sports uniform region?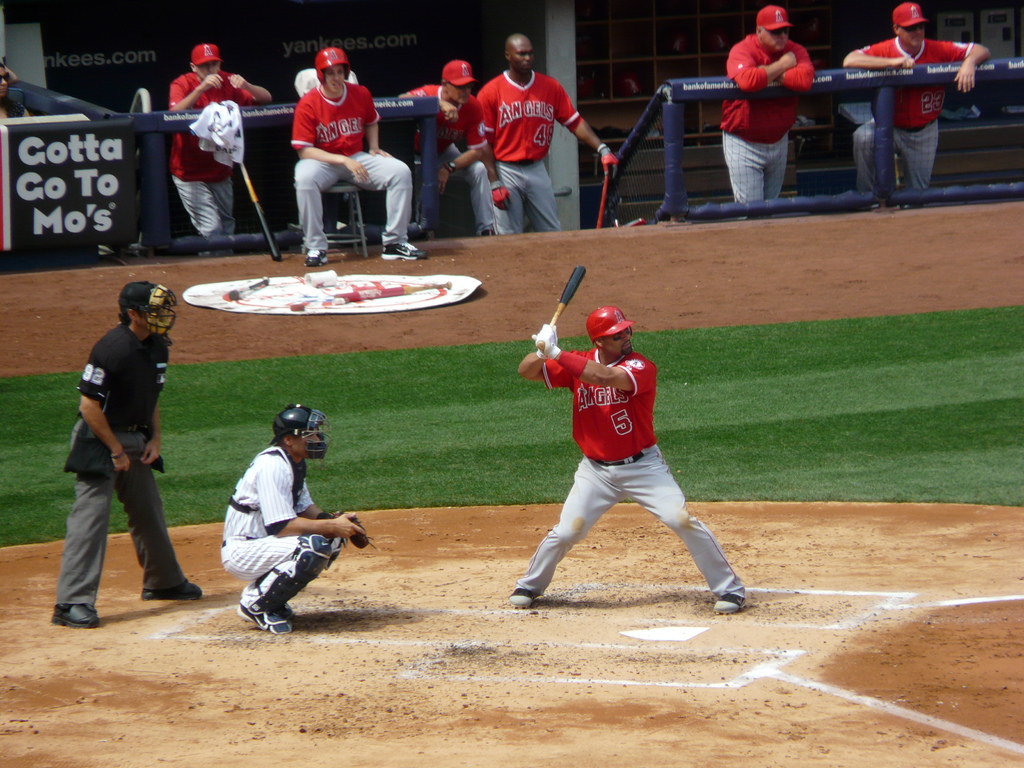
Rect(285, 51, 436, 266)
